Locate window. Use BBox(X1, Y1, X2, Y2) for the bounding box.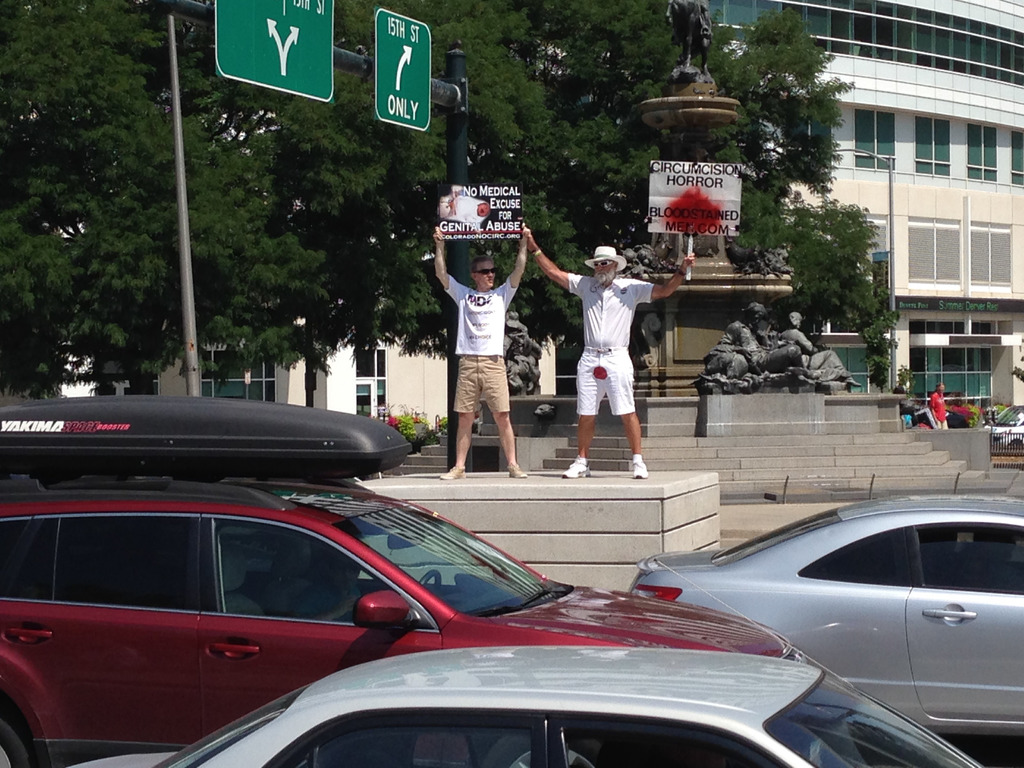
BBox(916, 111, 955, 175).
